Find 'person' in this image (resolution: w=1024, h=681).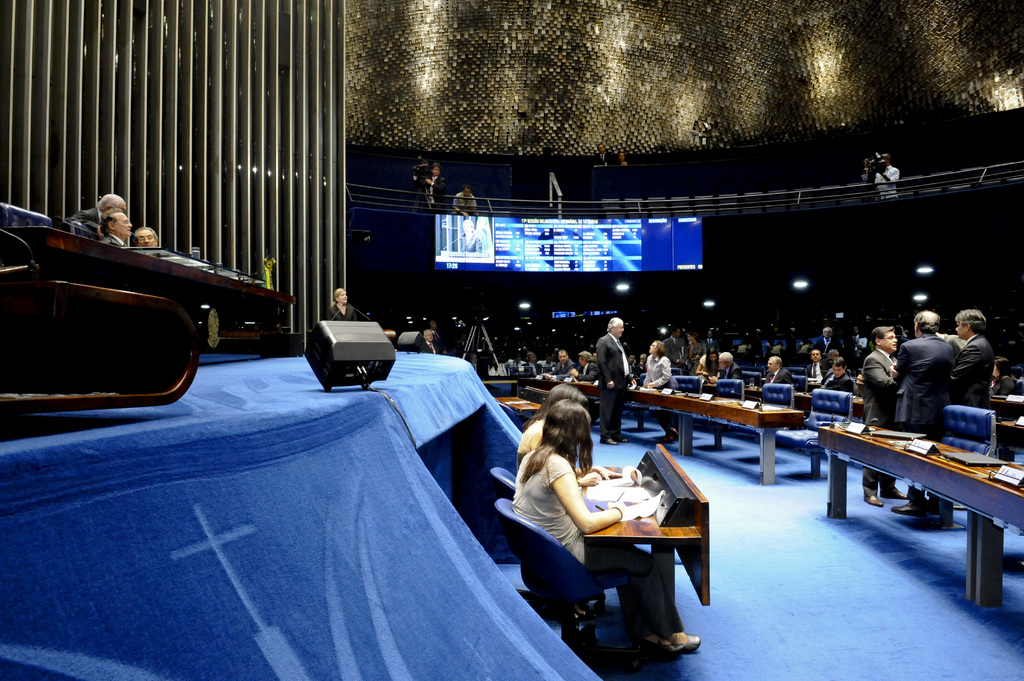
pyautogui.locateOnScreen(822, 359, 854, 396).
